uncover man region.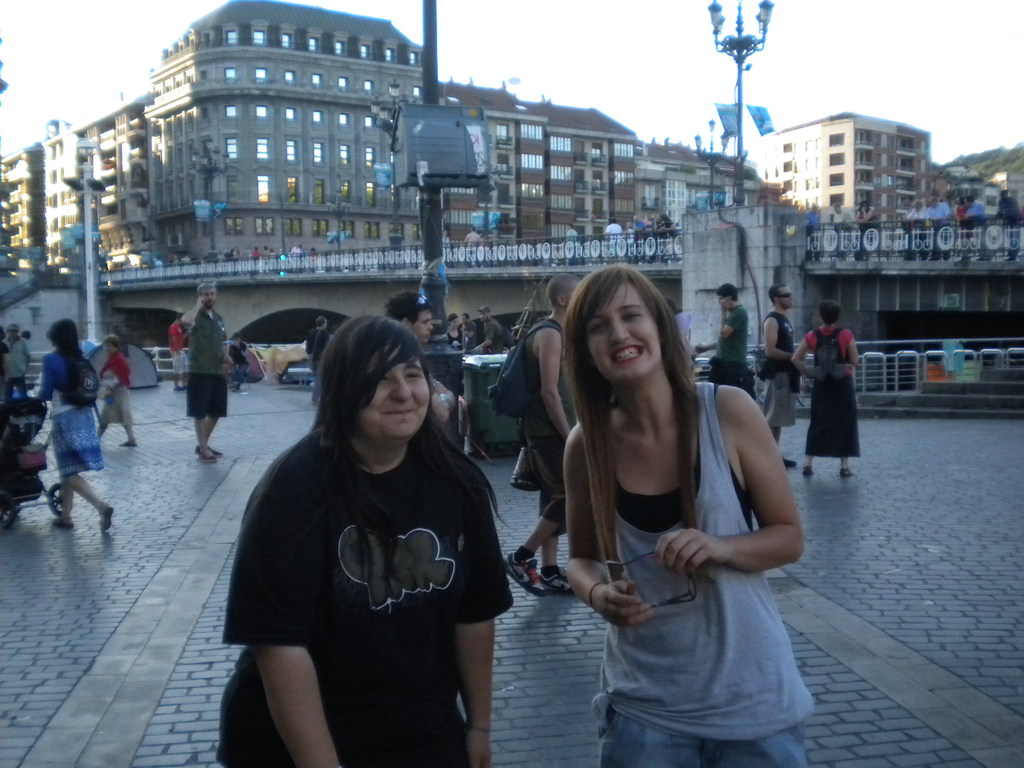
Uncovered: [996,191,1023,260].
